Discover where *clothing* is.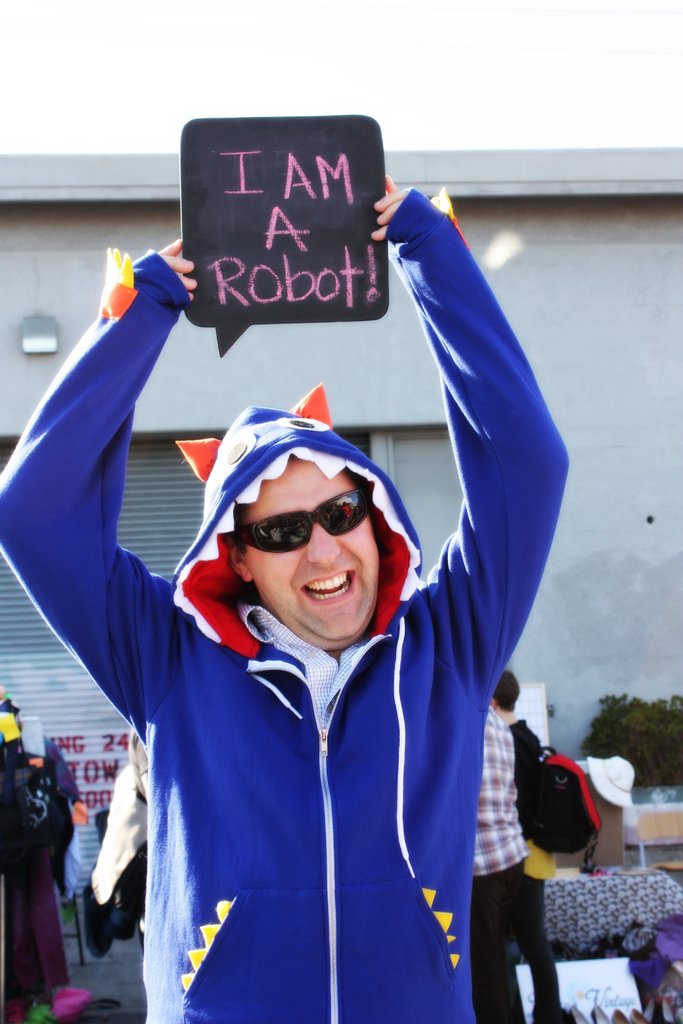
Discovered at locate(506, 716, 563, 1023).
